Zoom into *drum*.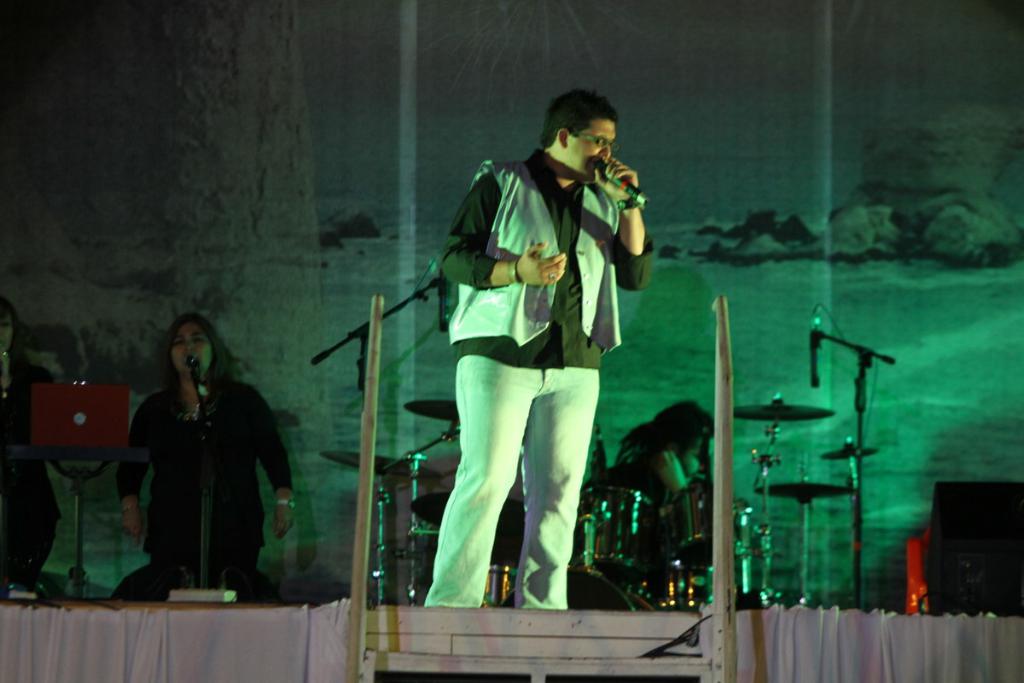
Zoom target: (676,482,723,573).
